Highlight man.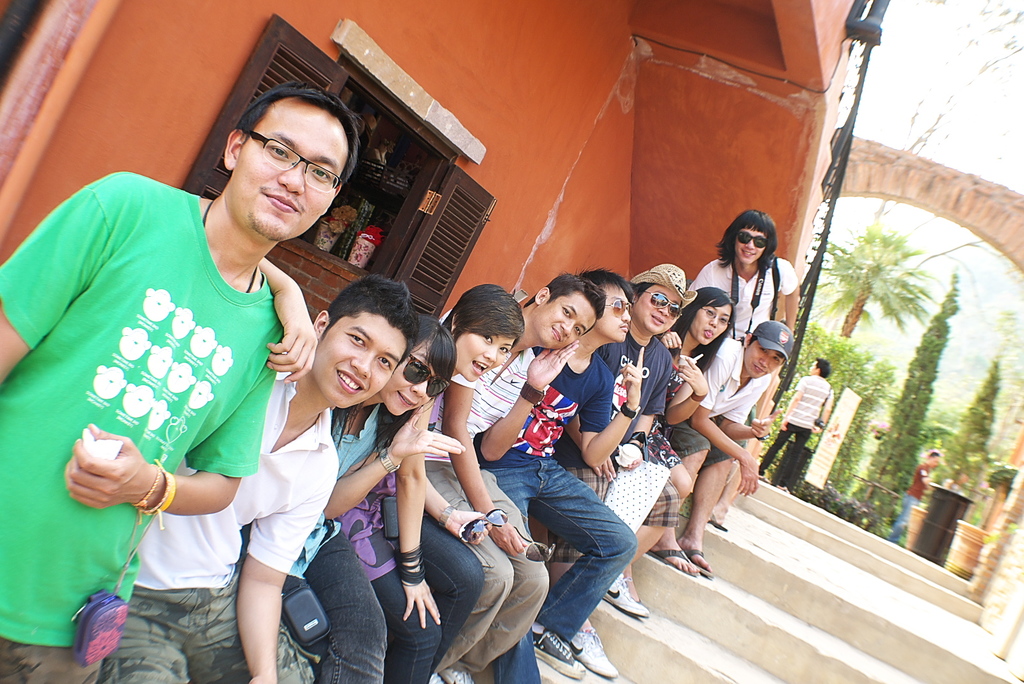
Highlighted region: [879,445,956,543].
